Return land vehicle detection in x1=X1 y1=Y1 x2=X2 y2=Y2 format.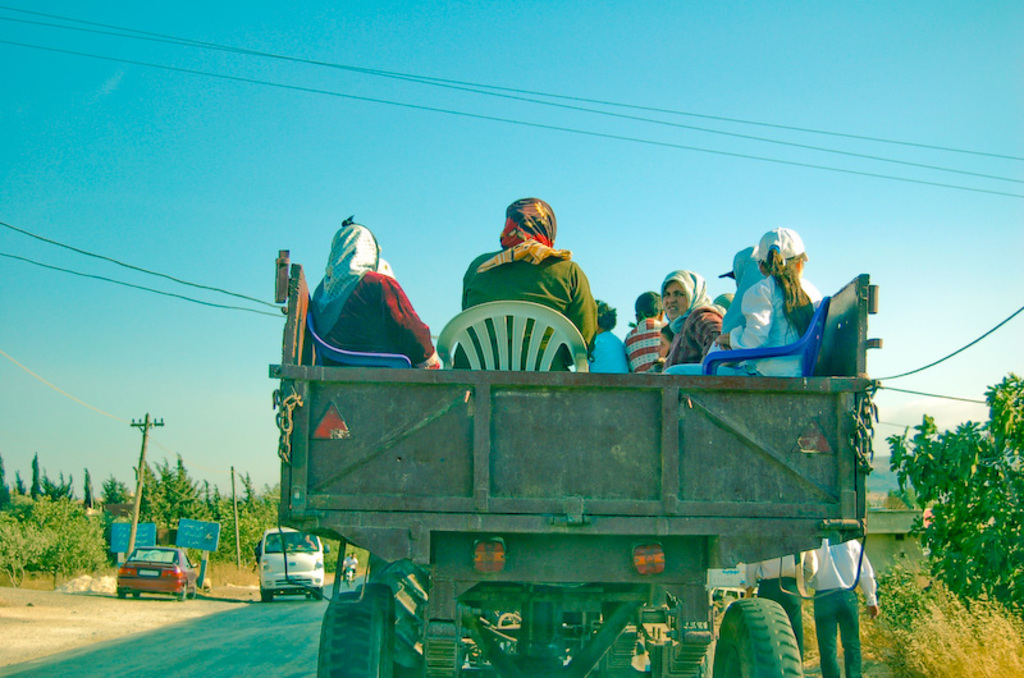
x1=123 y1=546 x2=196 y2=597.
